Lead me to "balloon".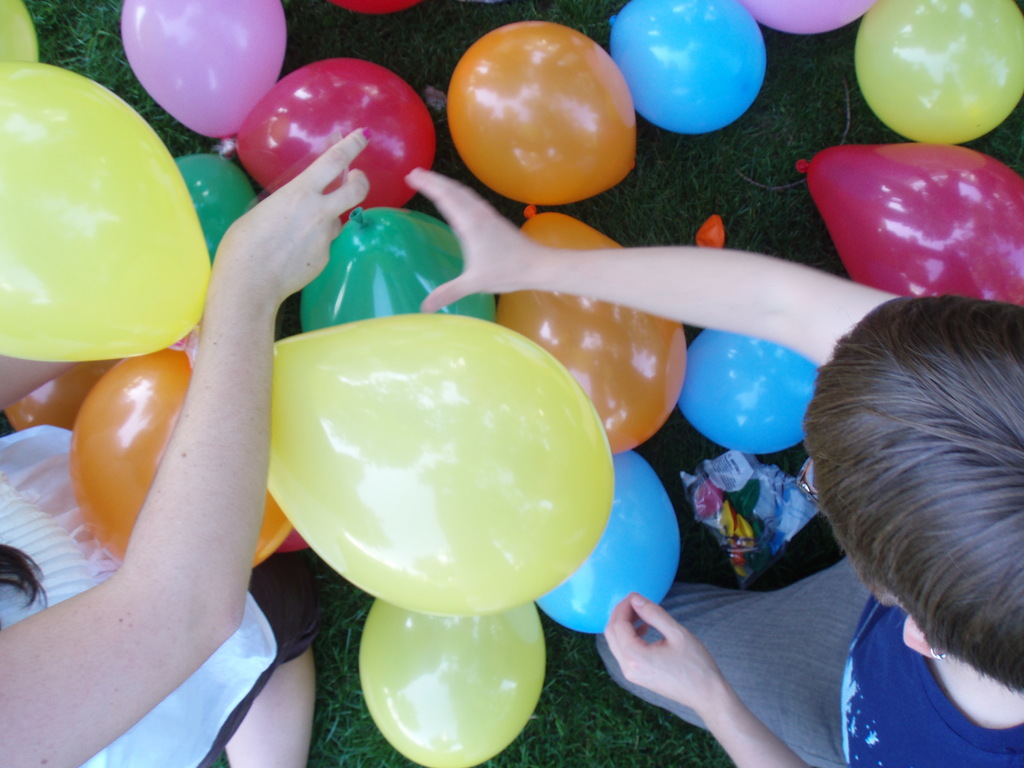
Lead to {"x1": 745, "y1": 0, "x2": 876, "y2": 35}.
